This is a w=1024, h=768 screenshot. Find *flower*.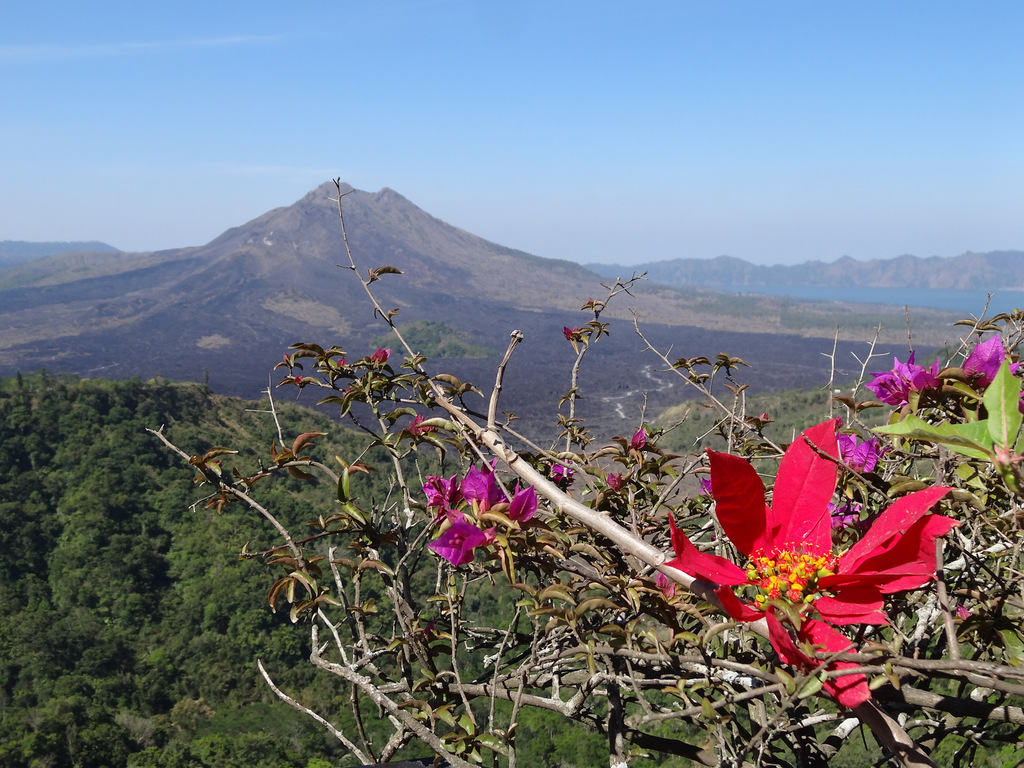
Bounding box: left=656, top=431, right=957, bottom=678.
